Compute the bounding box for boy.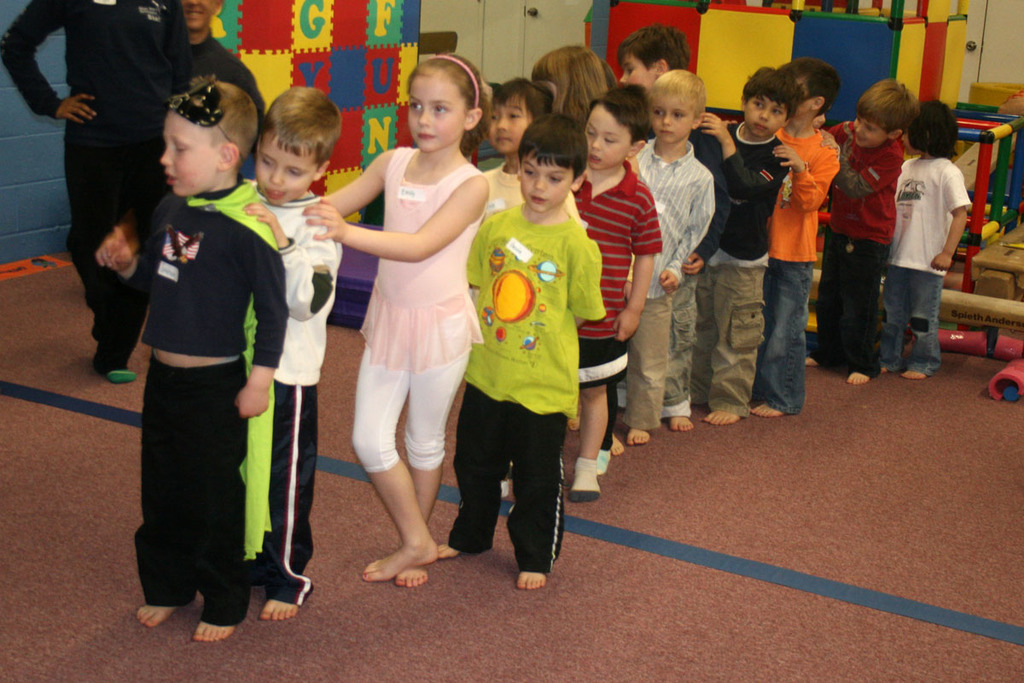
region(625, 61, 718, 441).
